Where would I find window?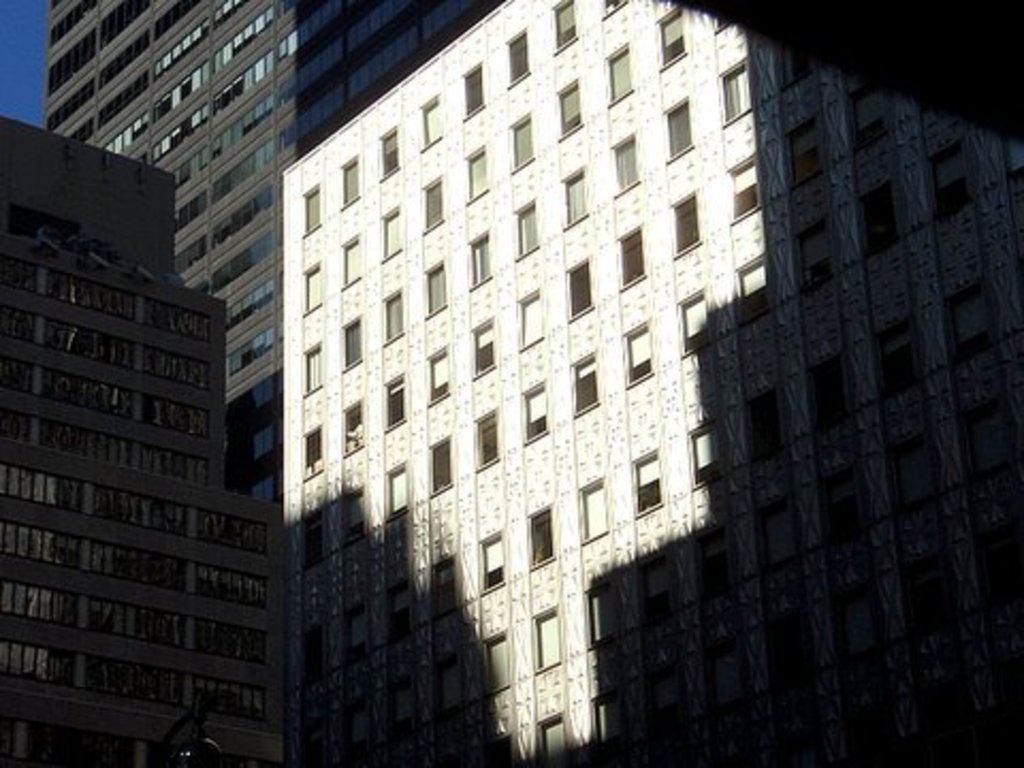
At bbox=(683, 425, 715, 484).
